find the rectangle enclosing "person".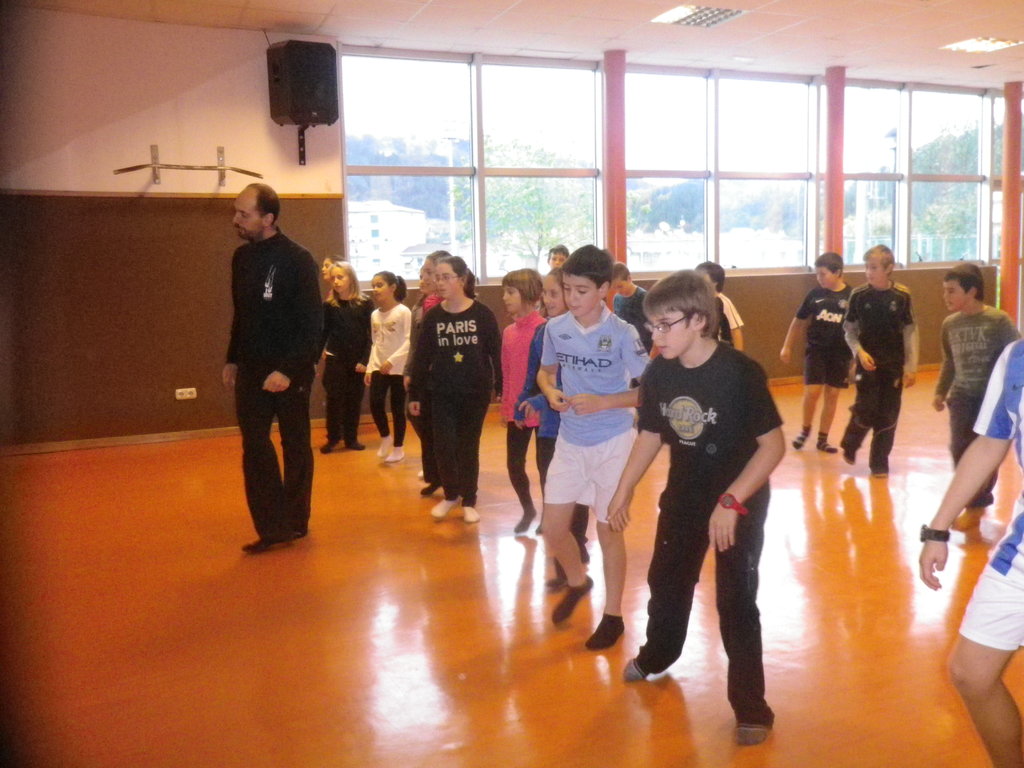
x1=848, y1=244, x2=920, y2=477.
